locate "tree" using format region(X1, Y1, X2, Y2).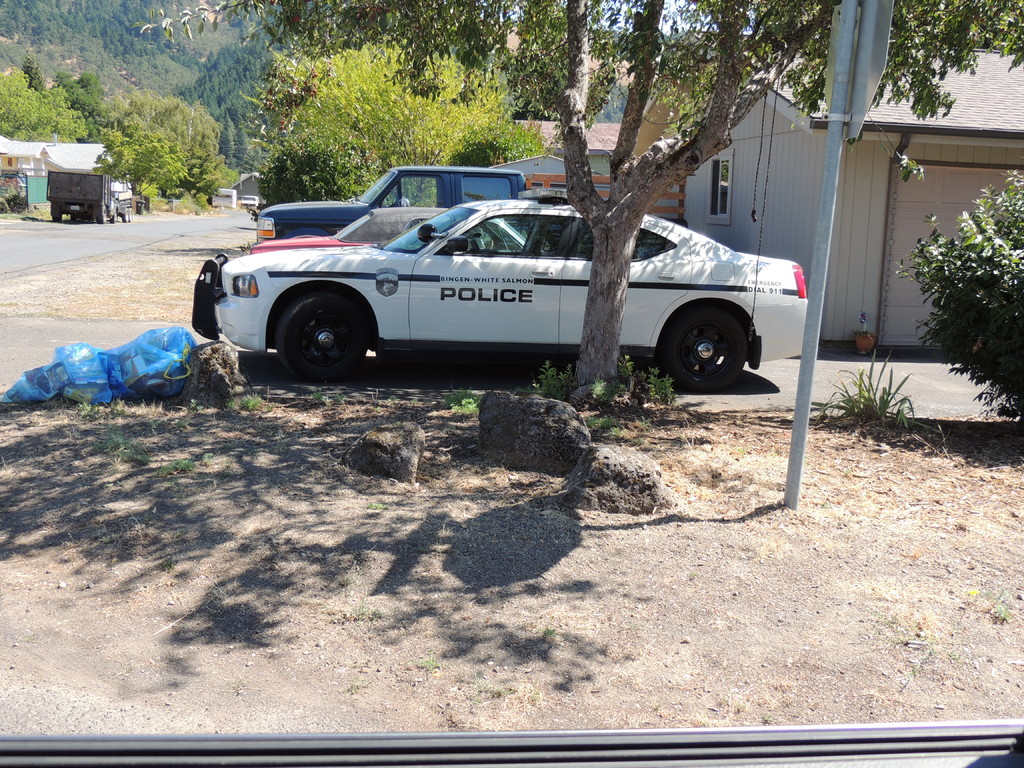
region(260, 129, 378, 209).
